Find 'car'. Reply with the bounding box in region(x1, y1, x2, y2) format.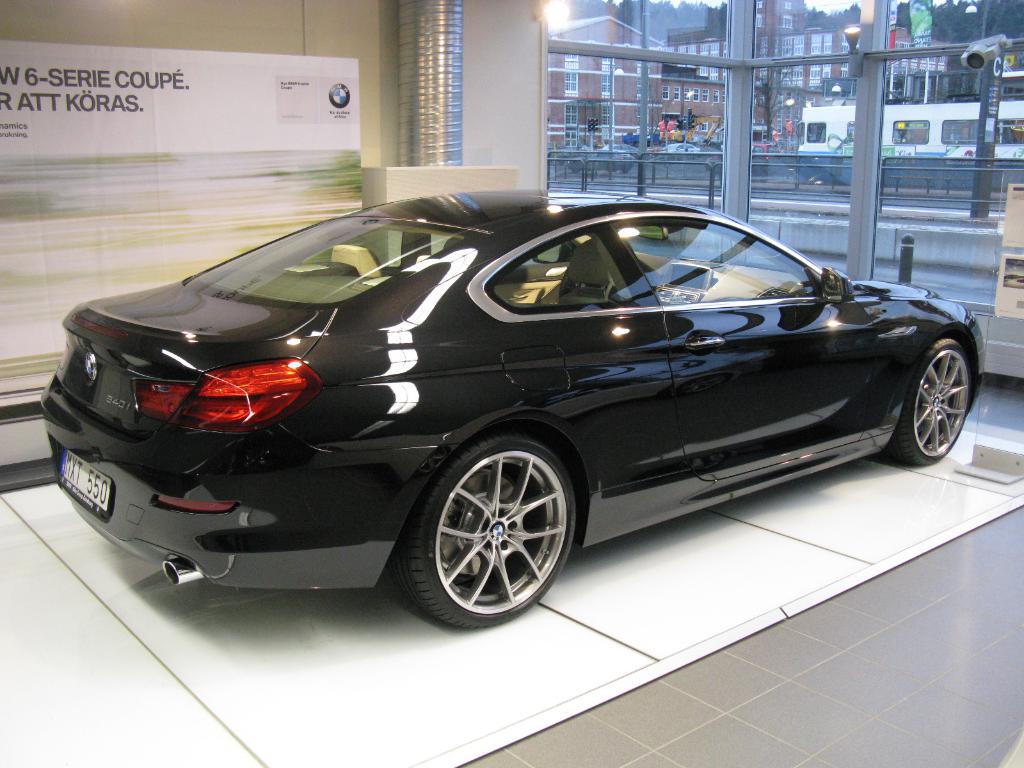
region(666, 143, 700, 160).
